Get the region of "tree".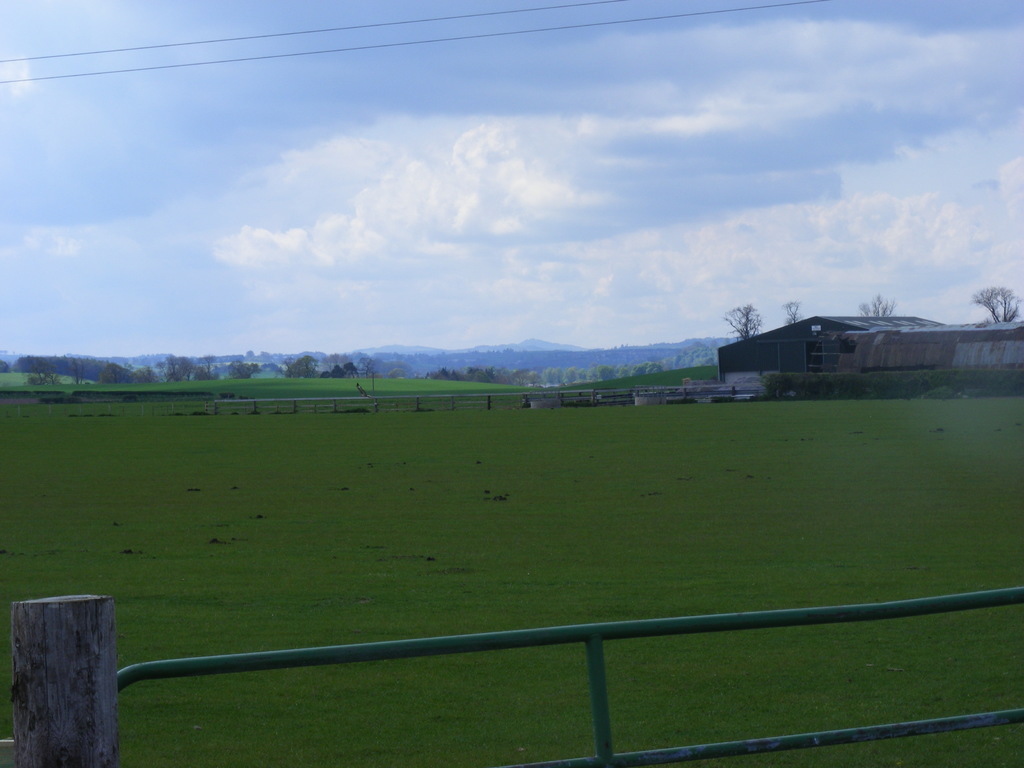
332 364 356 379.
